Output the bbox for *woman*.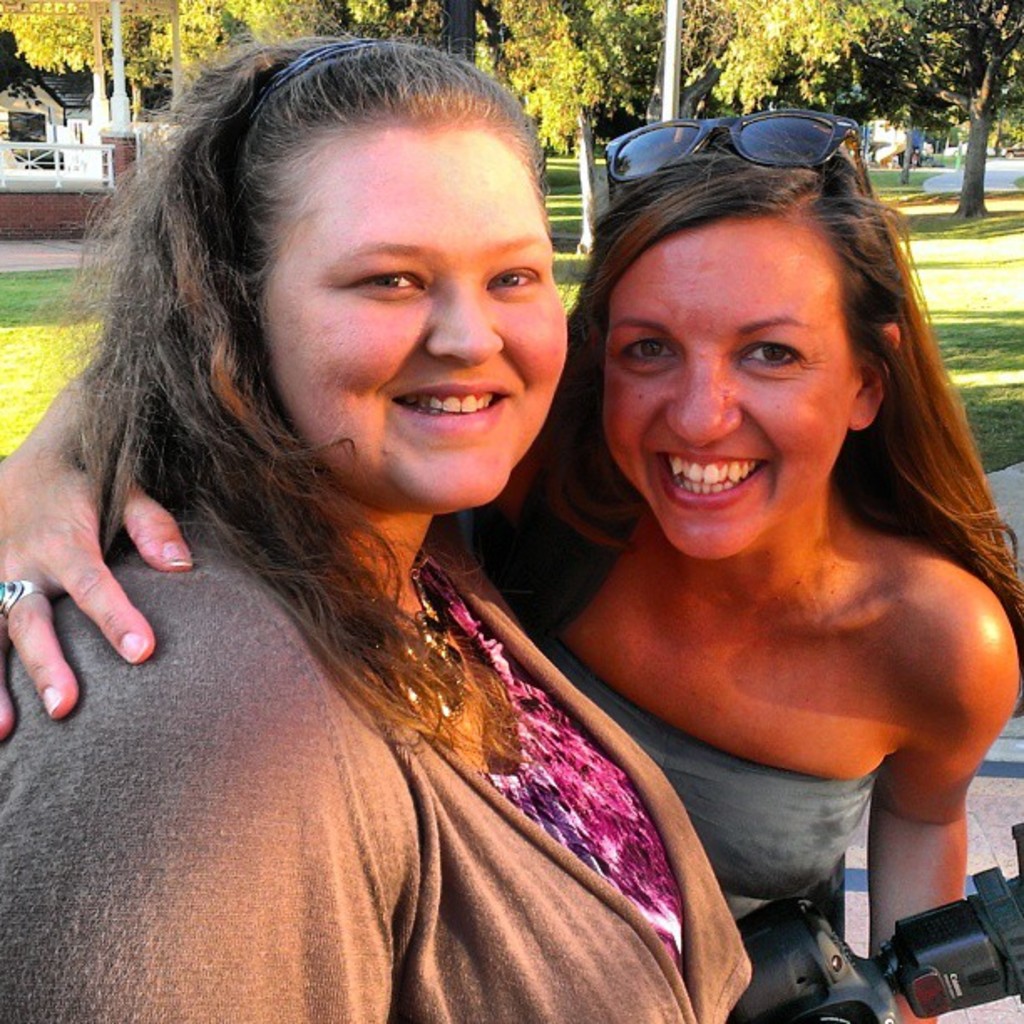
Rect(0, 120, 1021, 1022).
